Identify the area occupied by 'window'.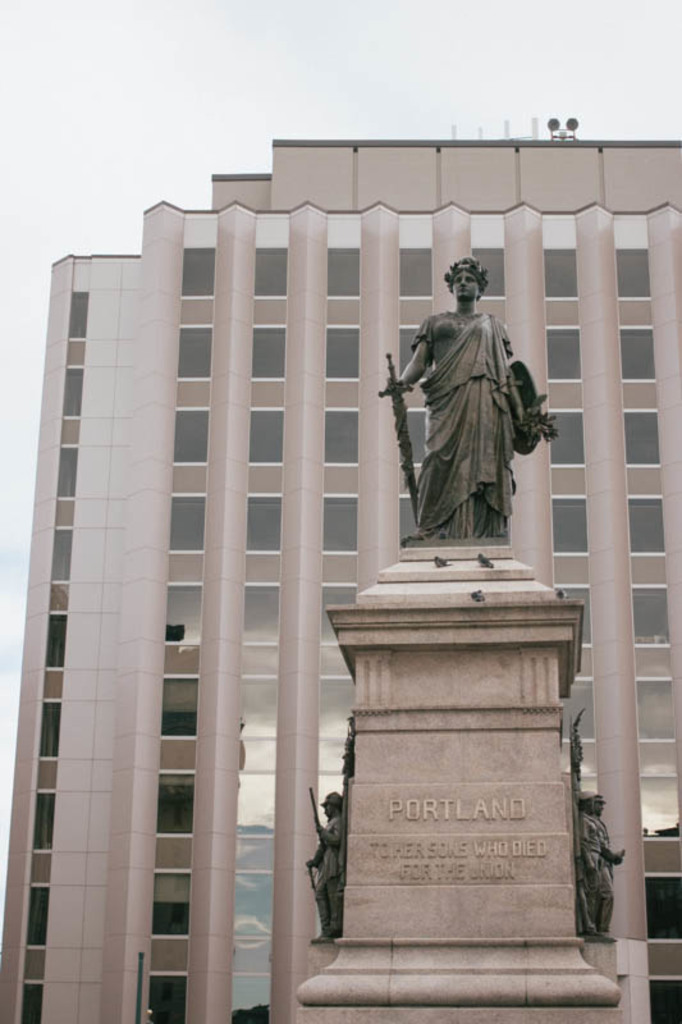
Area: Rect(49, 612, 64, 675).
